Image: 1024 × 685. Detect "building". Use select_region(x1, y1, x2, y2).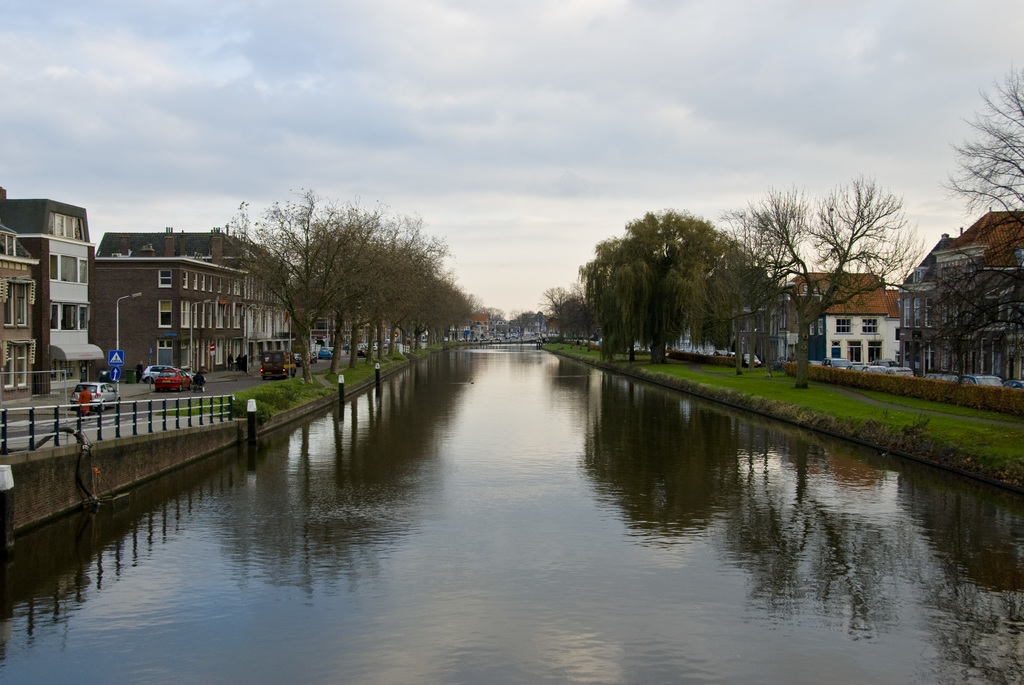
select_region(0, 229, 34, 404).
